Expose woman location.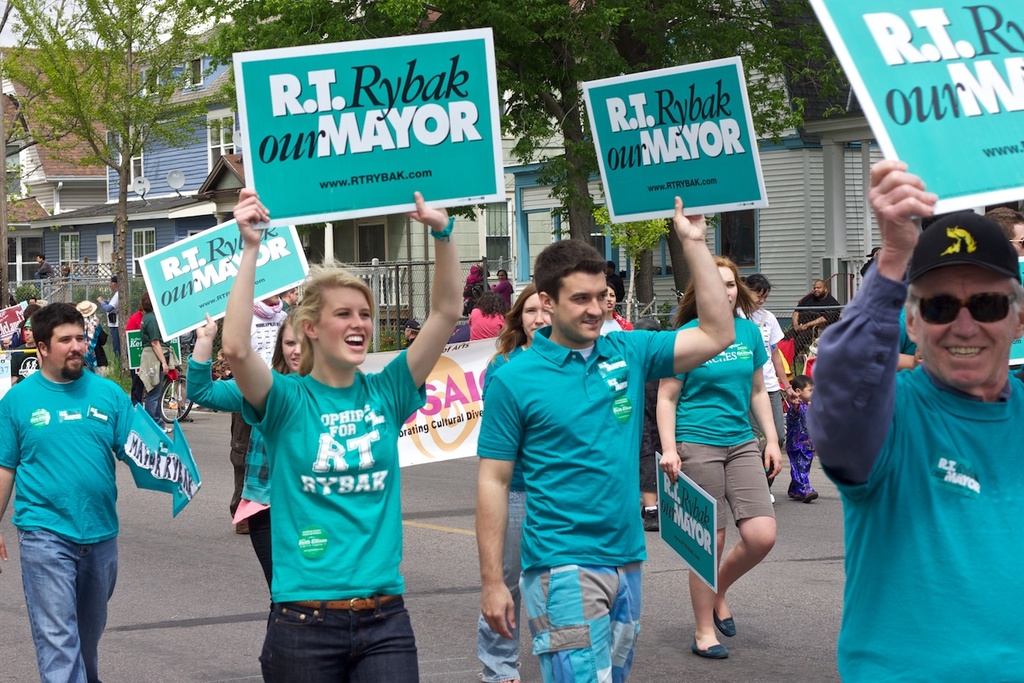
Exposed at bbox=[598, 283, 635, 338].
